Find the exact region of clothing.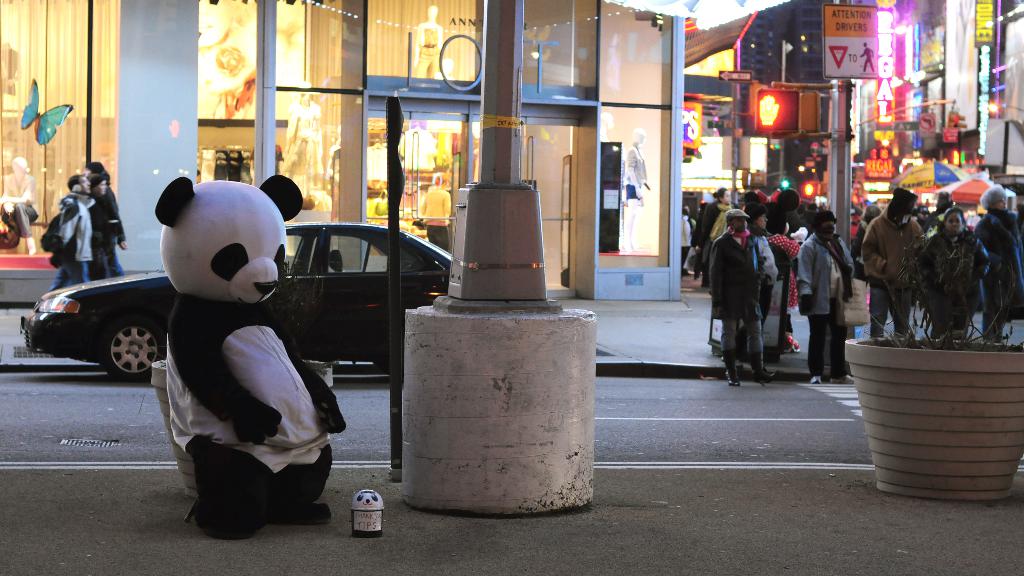
Exact region: (x1=804, y1=204, x2=869, y2=374).
